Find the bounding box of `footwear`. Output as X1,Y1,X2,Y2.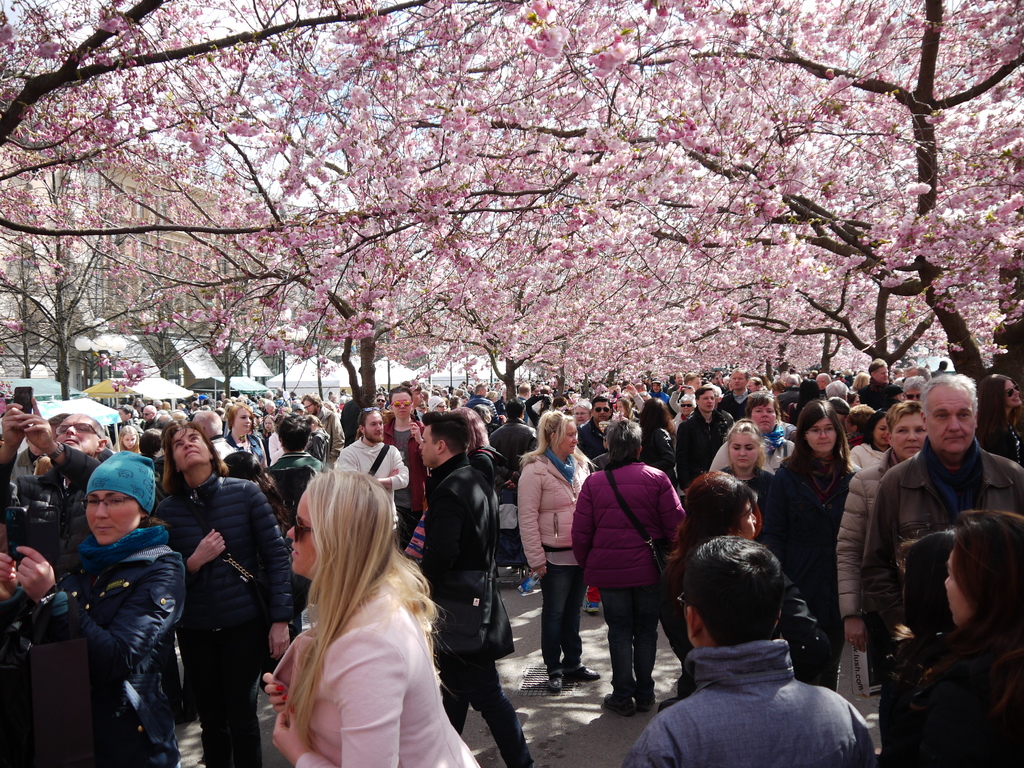
548,671,563,696.
